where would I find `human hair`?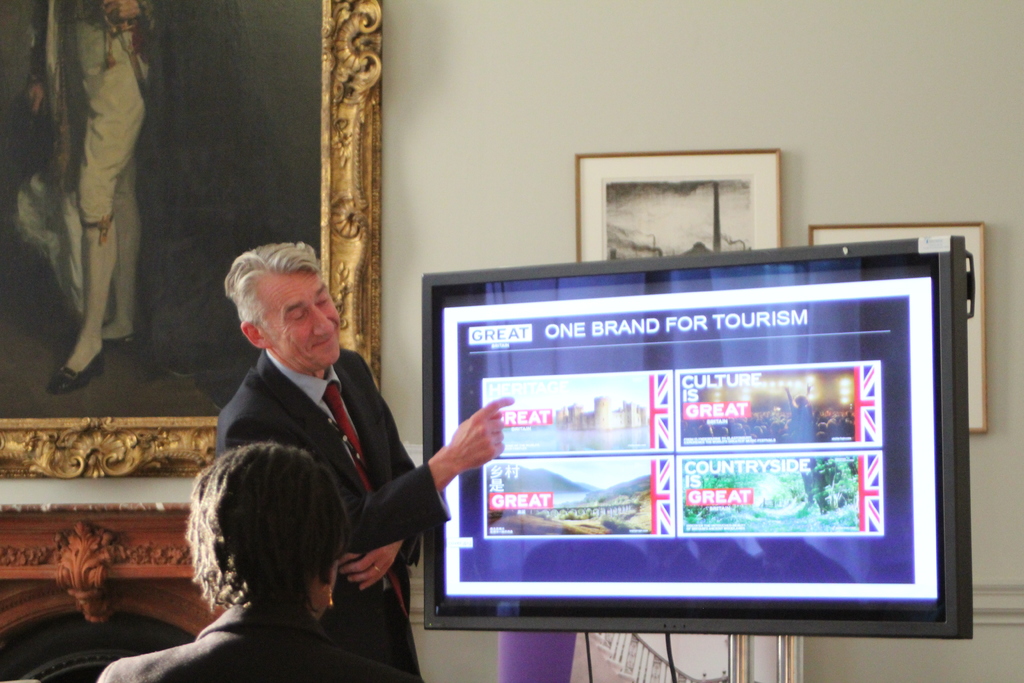
At 225,240,321,328.
